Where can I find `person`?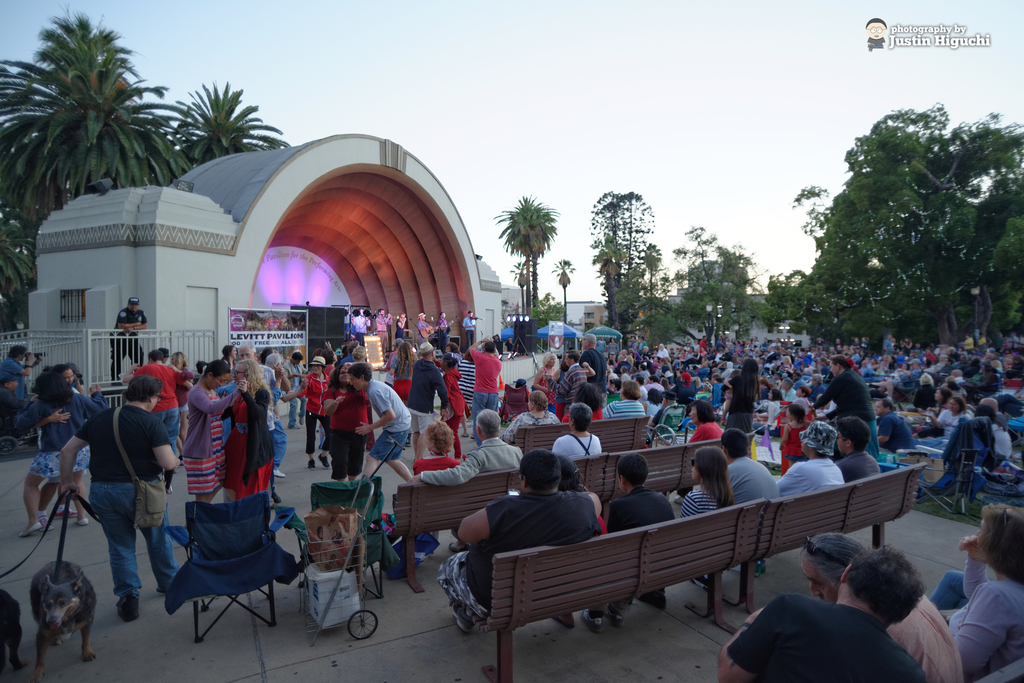
You can find it at (left=732, top=434, right=779, bottom=493).
